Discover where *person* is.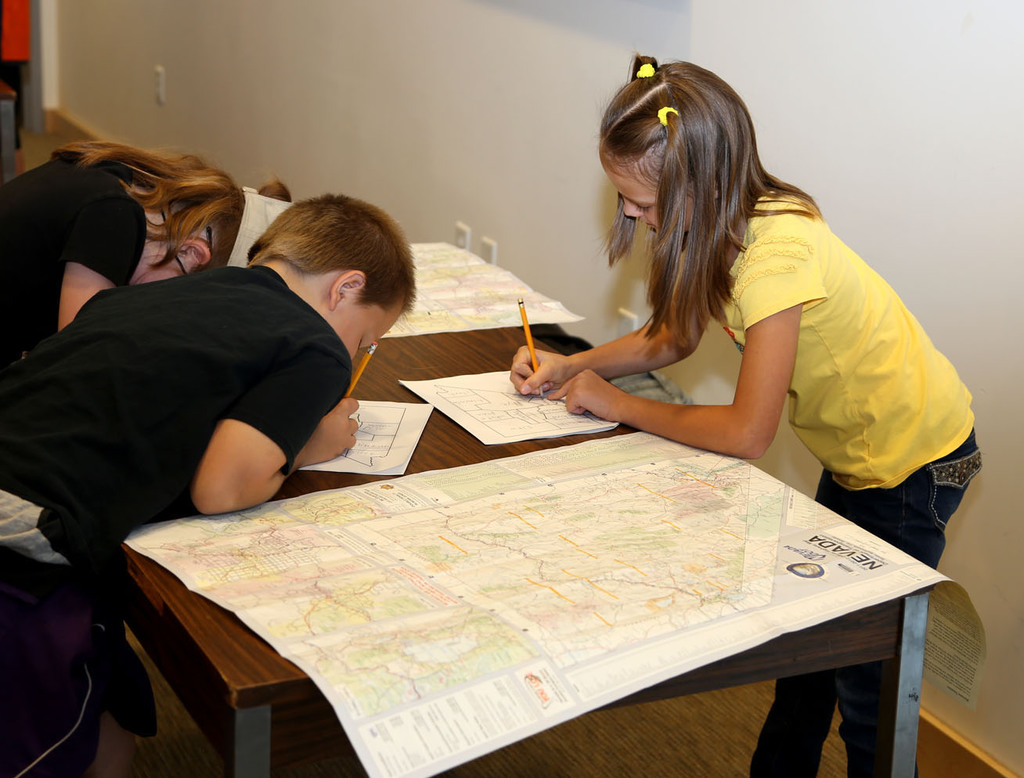
Discovered at region(0, 147, 233, 394).
